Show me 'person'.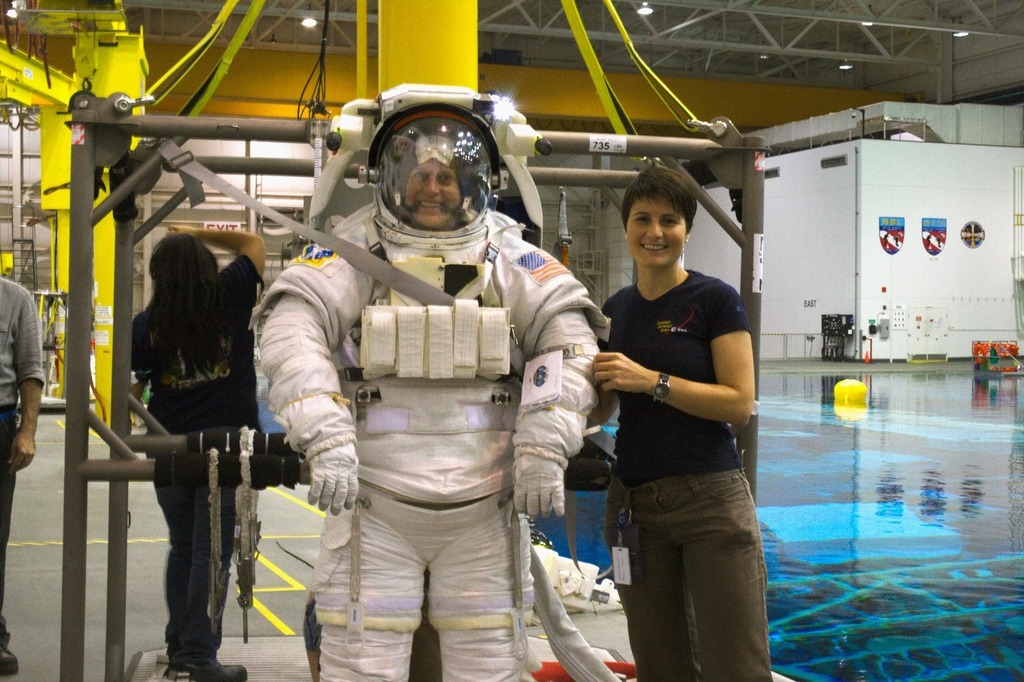
'person' is here: <box>599,149,788,681</box>.
